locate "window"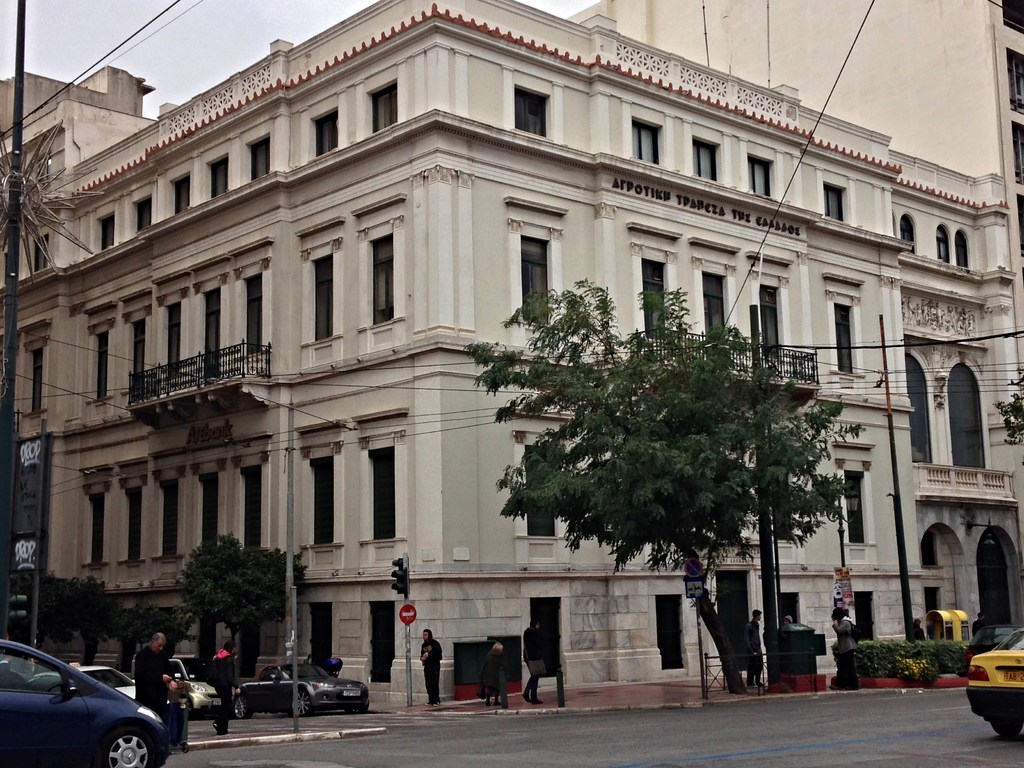
box=[830, 300, 861, 376]
